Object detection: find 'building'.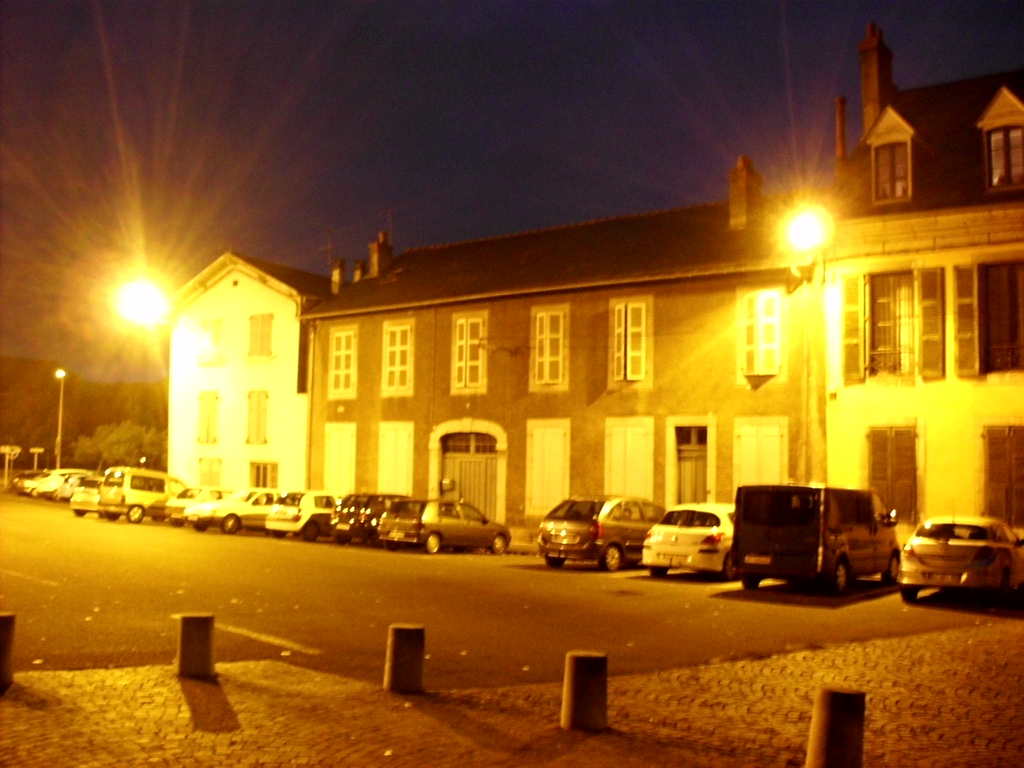
detection(165, 253, 326, 492).
